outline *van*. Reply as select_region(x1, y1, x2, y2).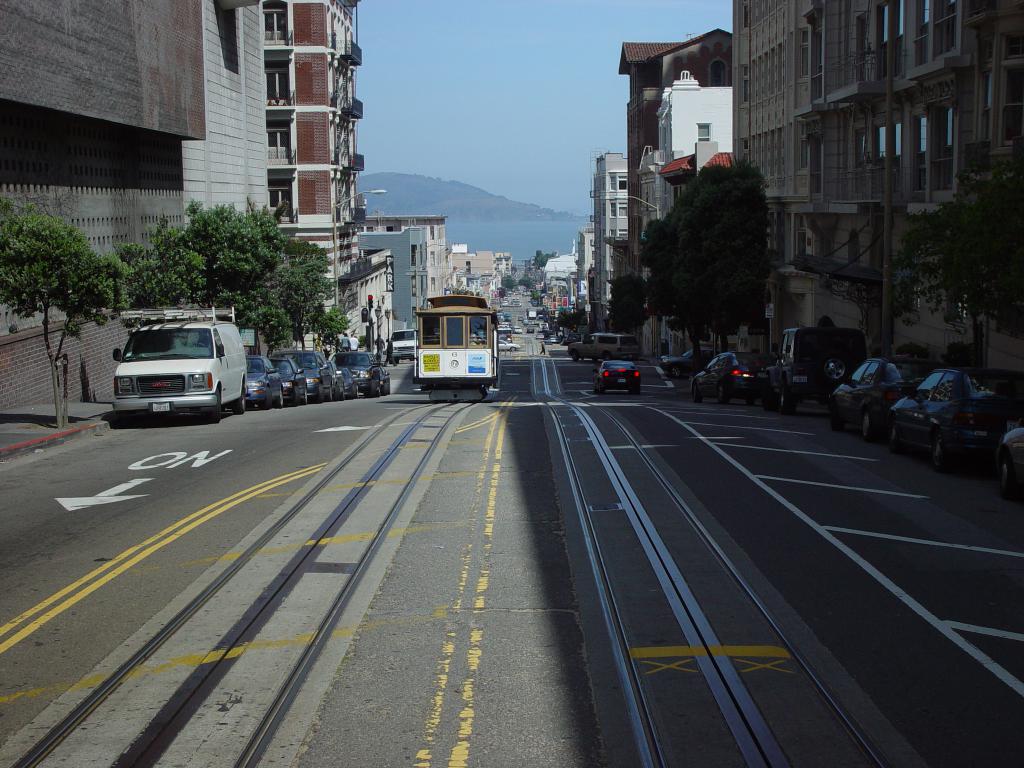
select_region(390, 328, 422, 365).
